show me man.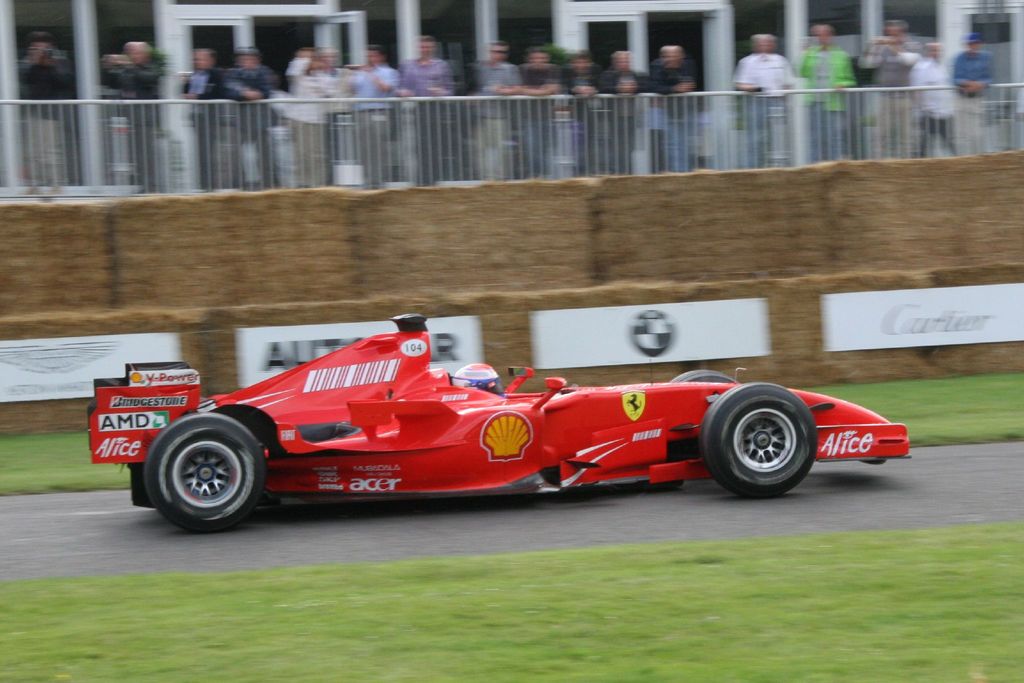
man is here: locate(106, 39, 166, 203).
